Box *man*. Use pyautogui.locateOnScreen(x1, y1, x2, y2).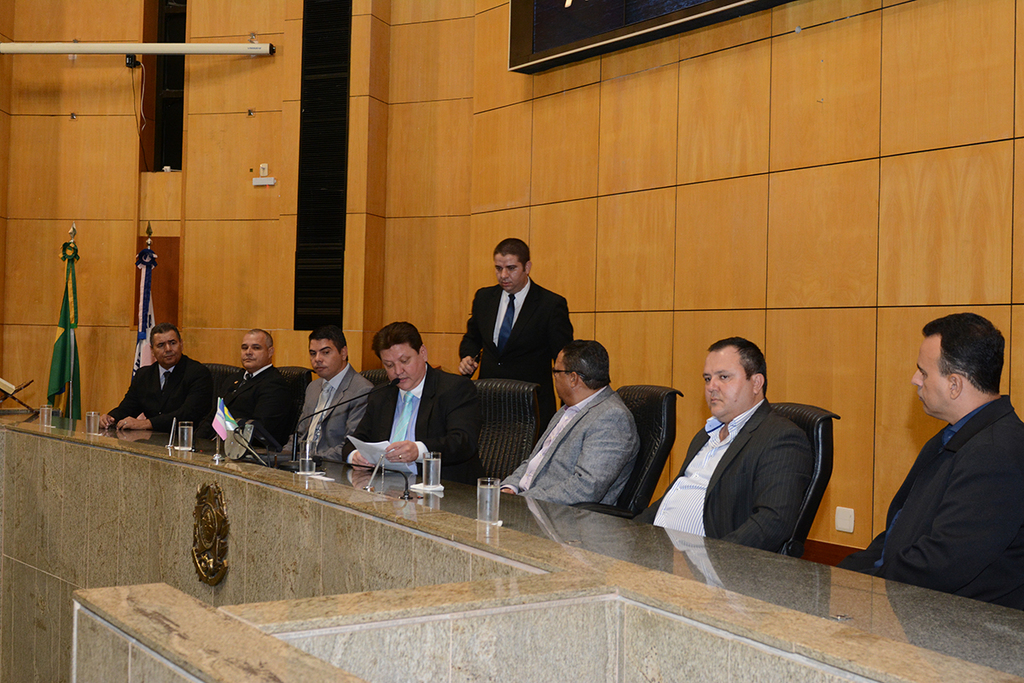
pyautogui.locateOnScreen(97, 321, 217, 431).
